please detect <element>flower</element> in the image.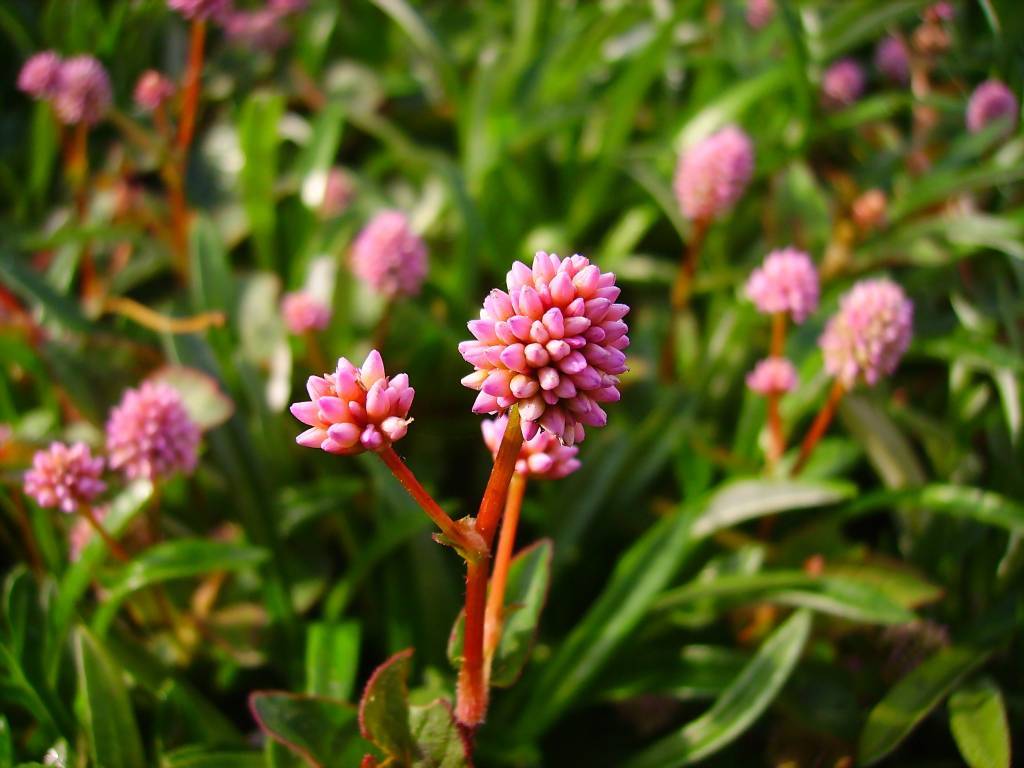
select_region(24, 440, 111, 517).
